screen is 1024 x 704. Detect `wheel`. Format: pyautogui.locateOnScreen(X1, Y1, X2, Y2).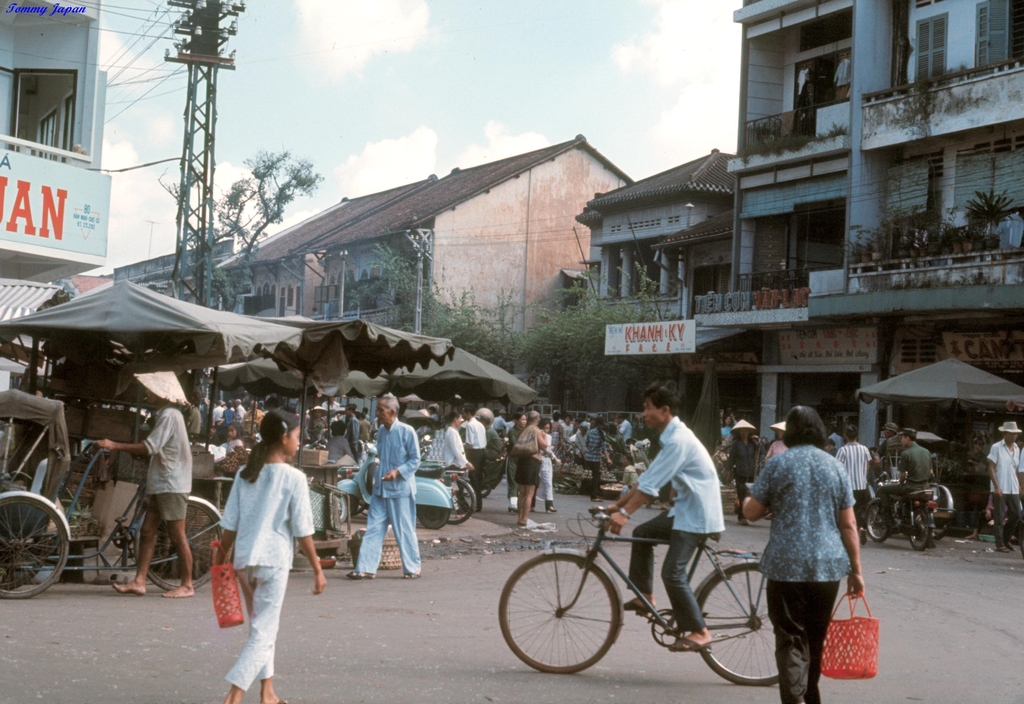
pyautogui.locateOnScreen(692, 556, 781, 693).
